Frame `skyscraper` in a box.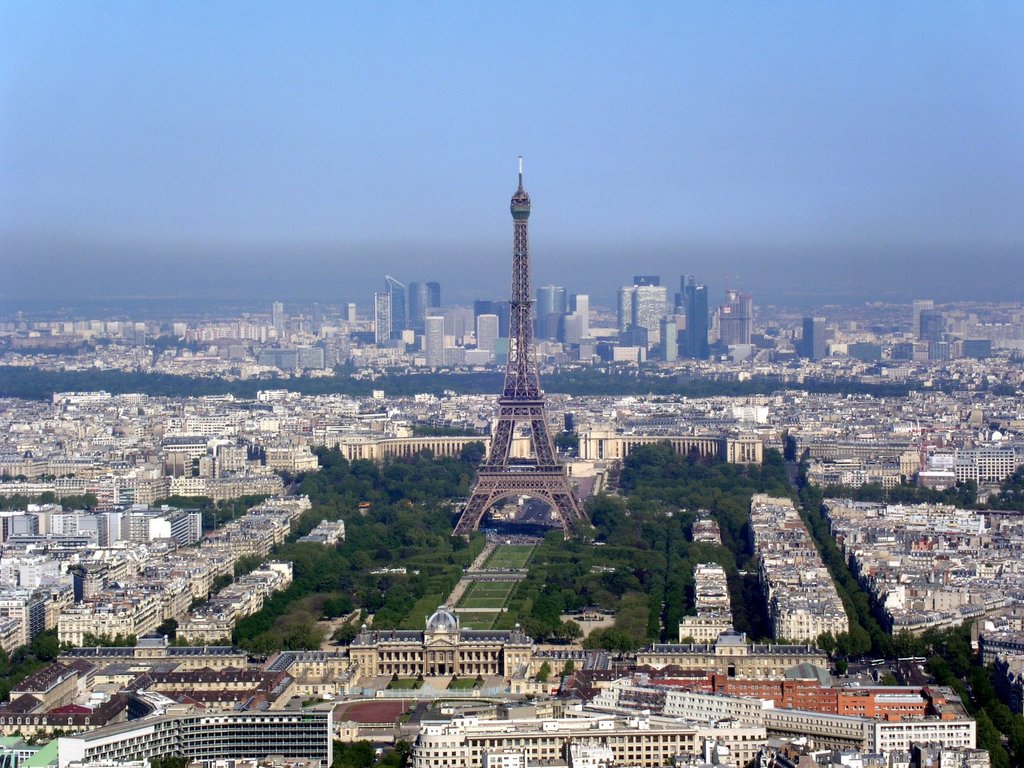
(left=408, top=282, right=440, bottom=337).
